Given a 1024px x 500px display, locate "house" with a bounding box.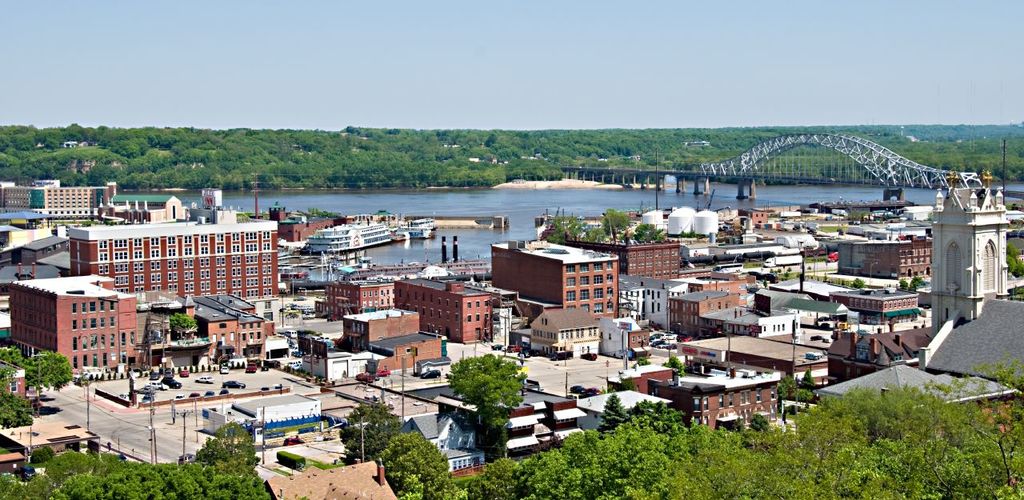
Located: left=491, top=390, right=594, bottom=466.
